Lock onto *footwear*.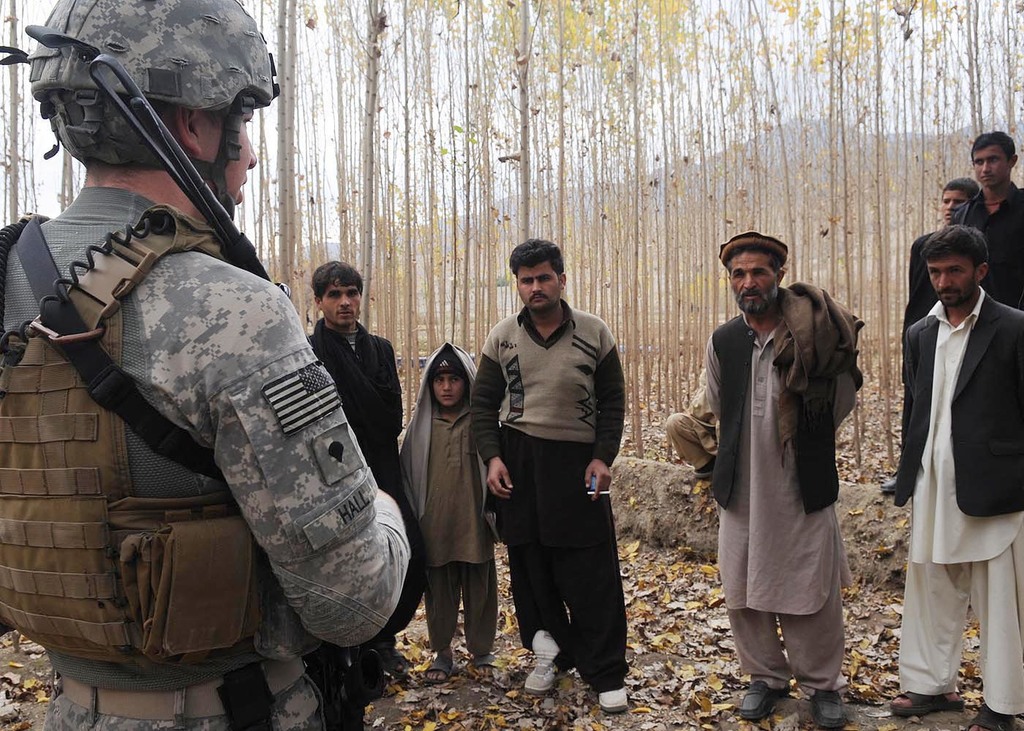
Locked: region(522, 632, 562, 696).
